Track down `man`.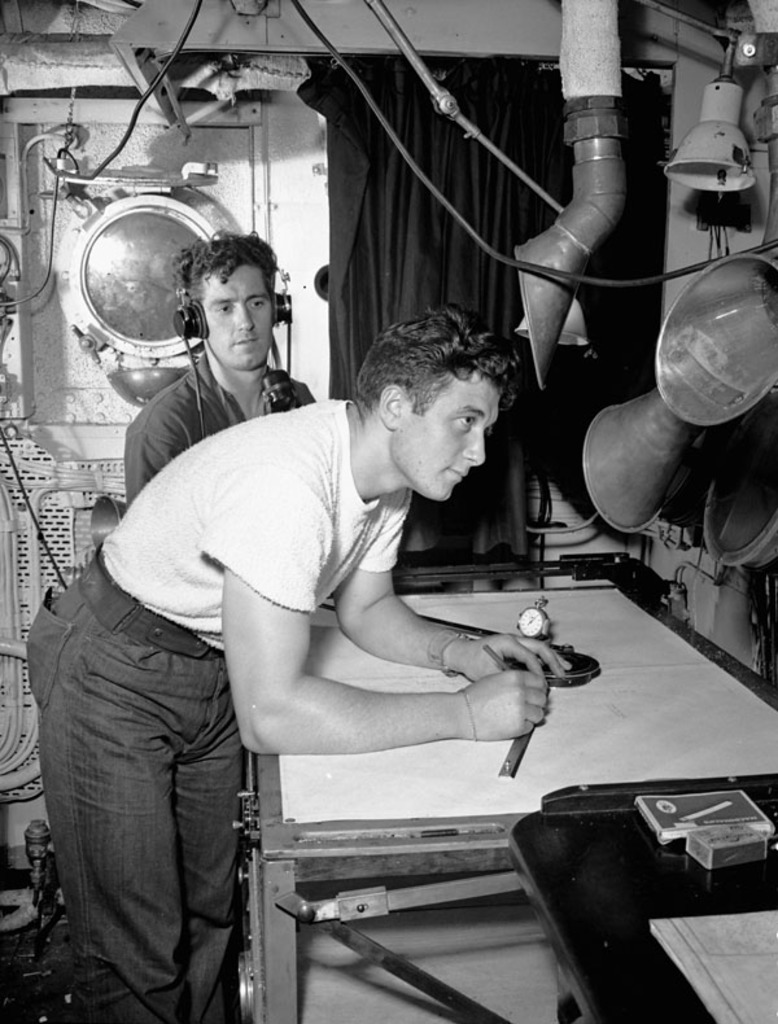
Tracked to BBox(123, 228, 314, 504).
